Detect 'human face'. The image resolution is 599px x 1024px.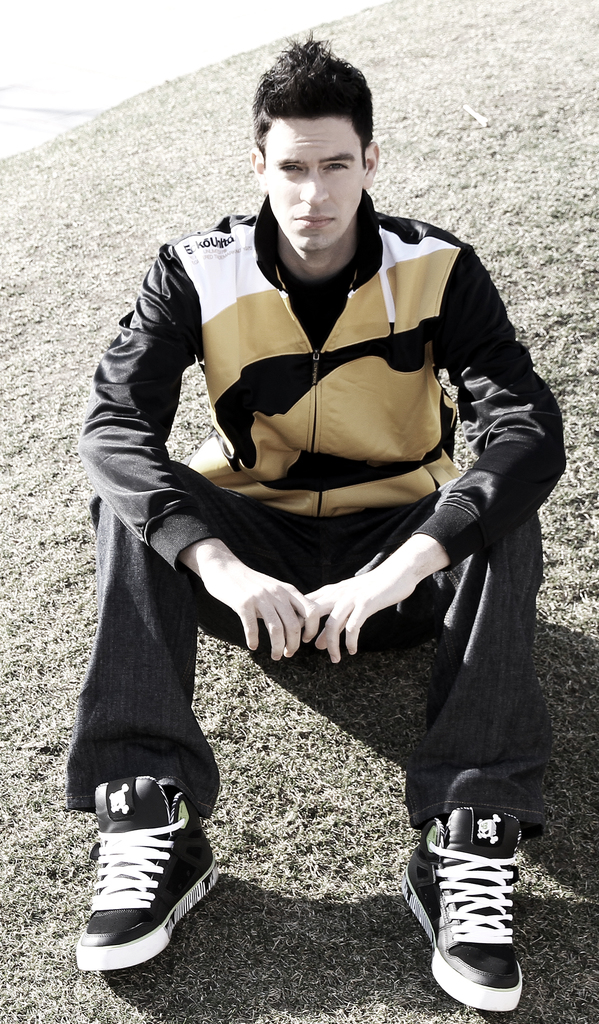
bbox(261, 118, 365, 253).
